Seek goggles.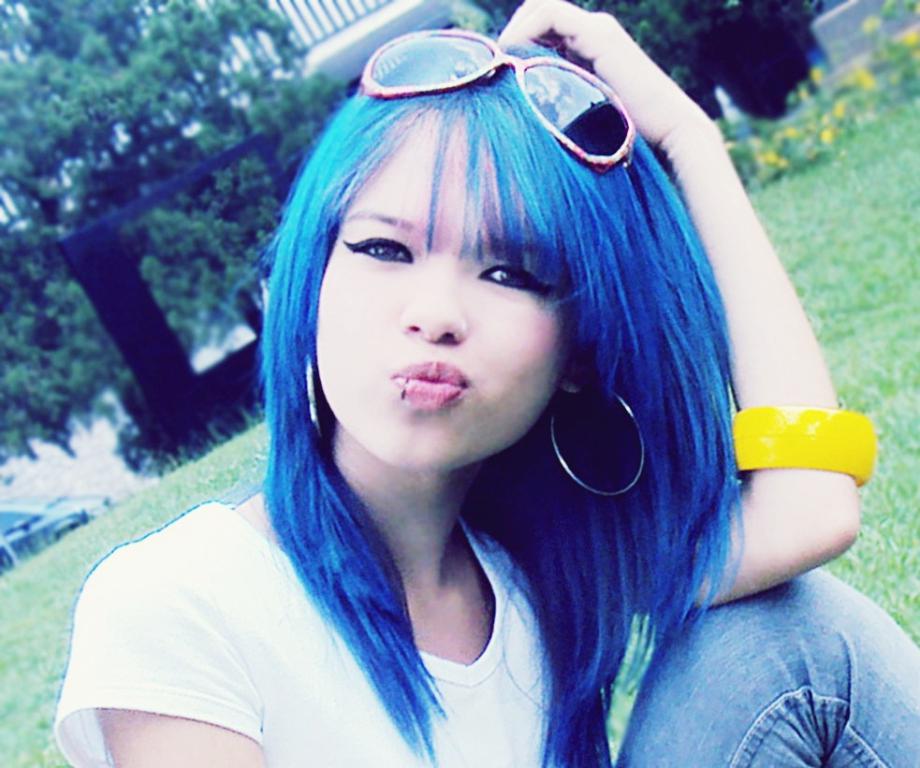
332/35/651/152.
